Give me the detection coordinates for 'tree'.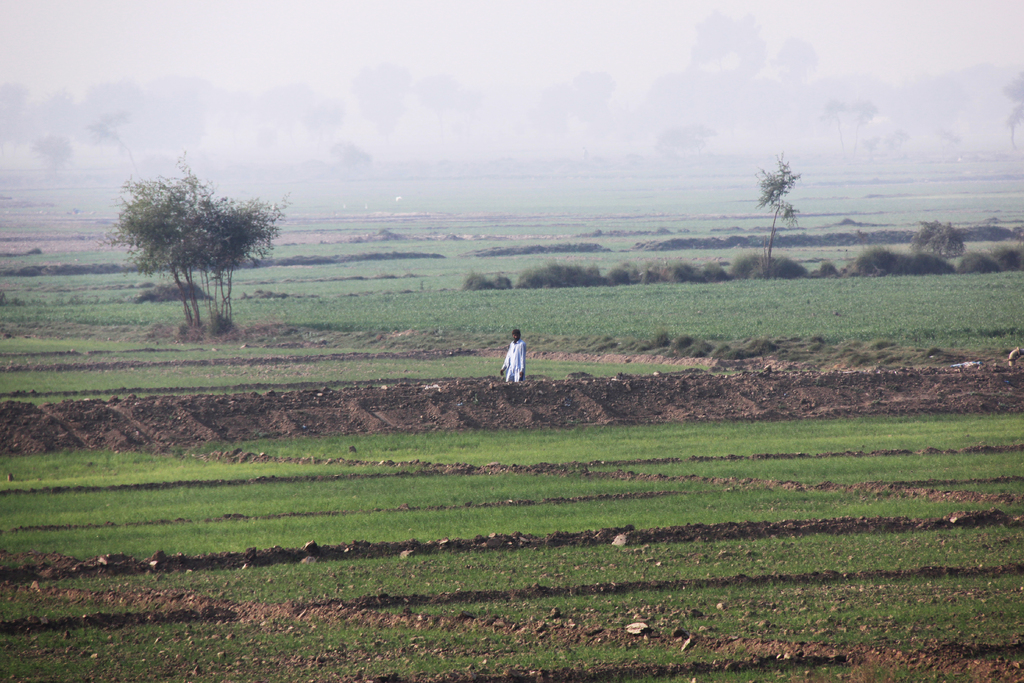
box(115, 158, 275, 328).
